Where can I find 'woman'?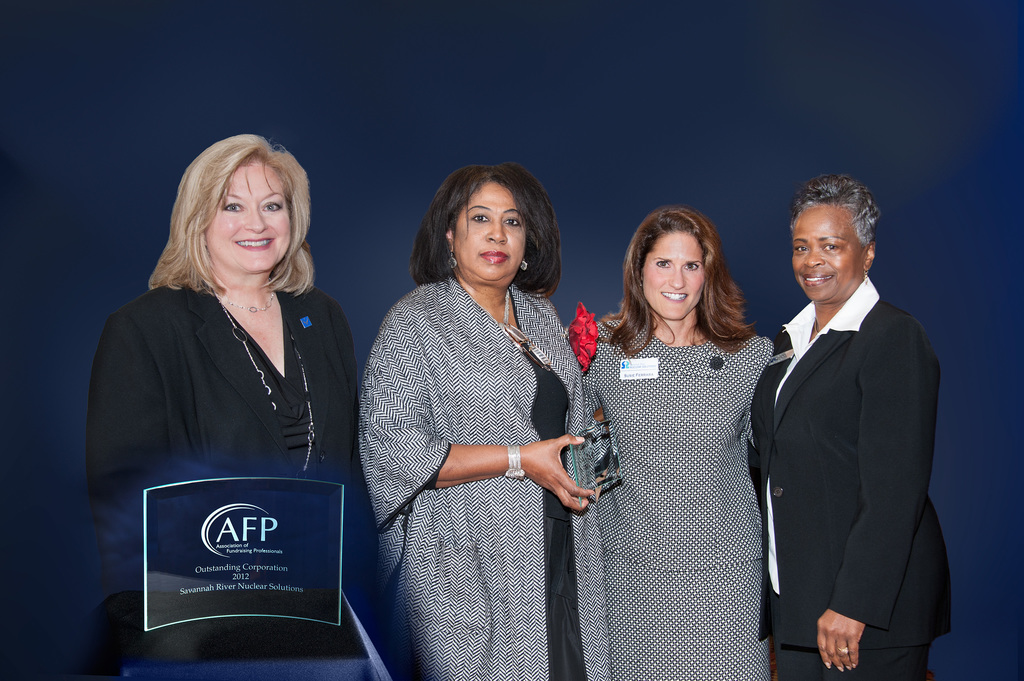
You can find it at box(352, 162, 590, 680).
